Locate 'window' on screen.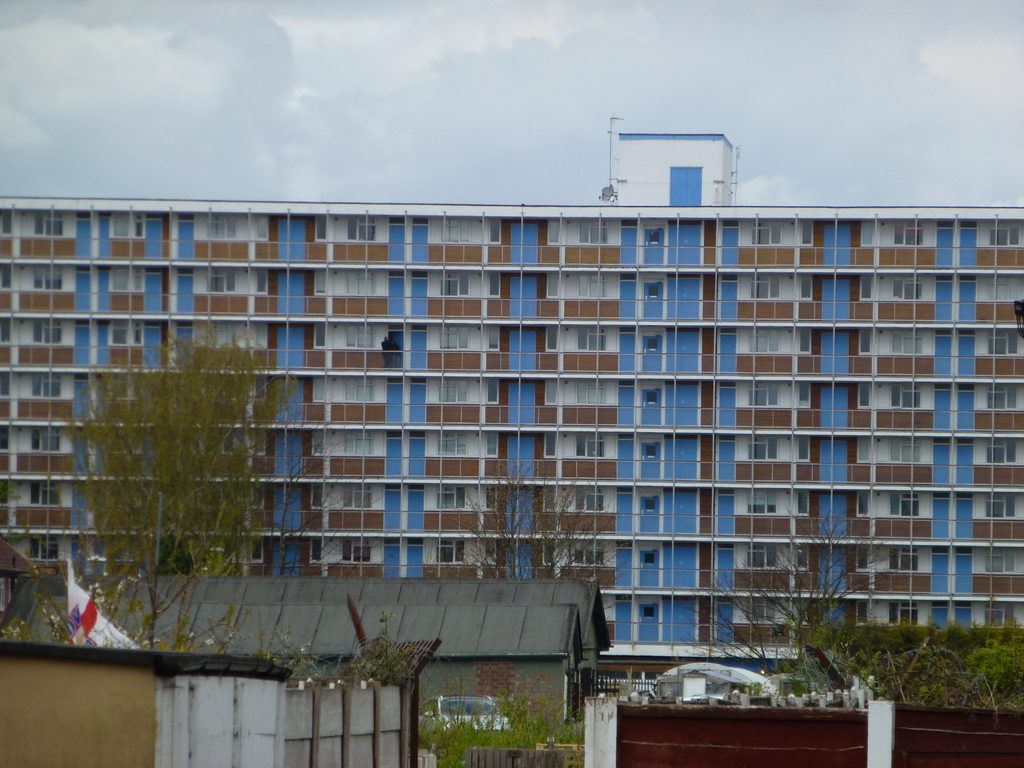
On screen at (0, 203, 8, 245).
